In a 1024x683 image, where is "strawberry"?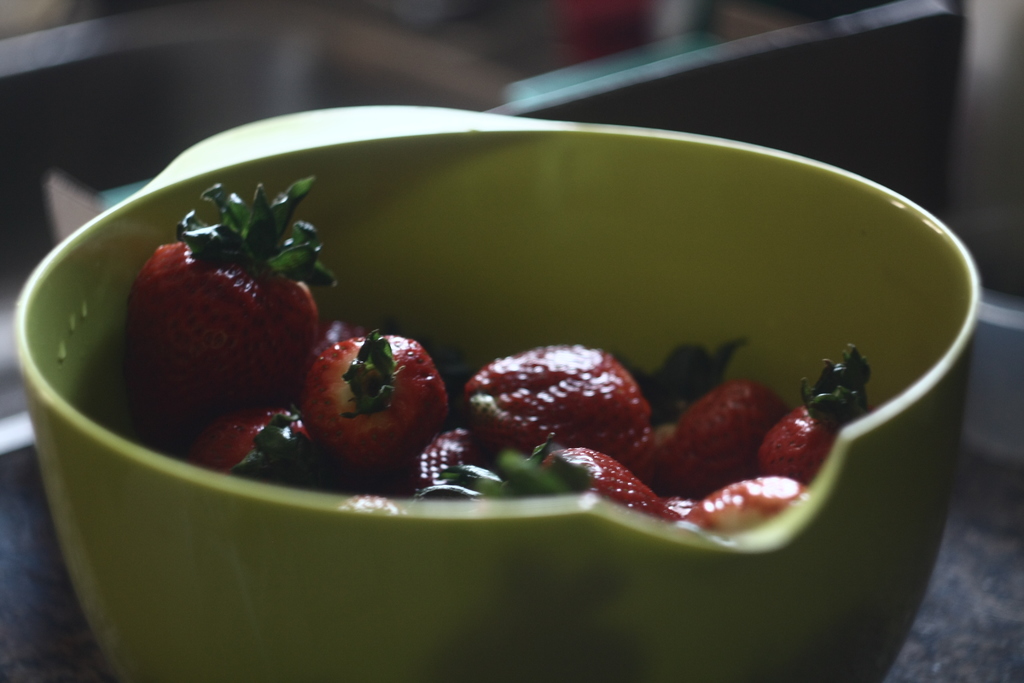
(left=182, top=406, right=326, bottom=486).
